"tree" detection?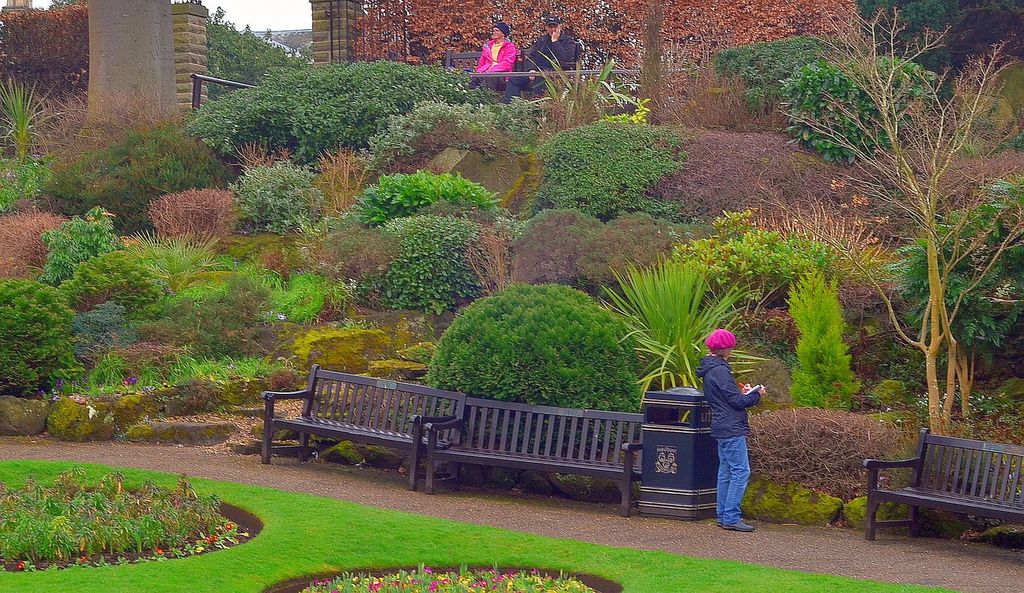
808/22/1010/441
